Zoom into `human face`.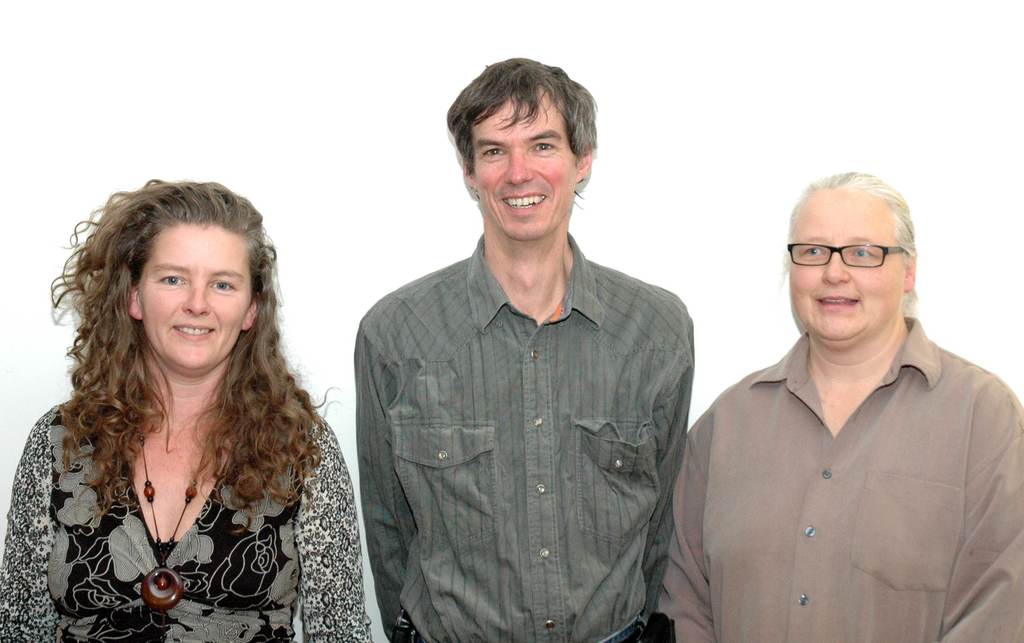
Zoom target: [left=792, top=180, right=898, bottom=351].
